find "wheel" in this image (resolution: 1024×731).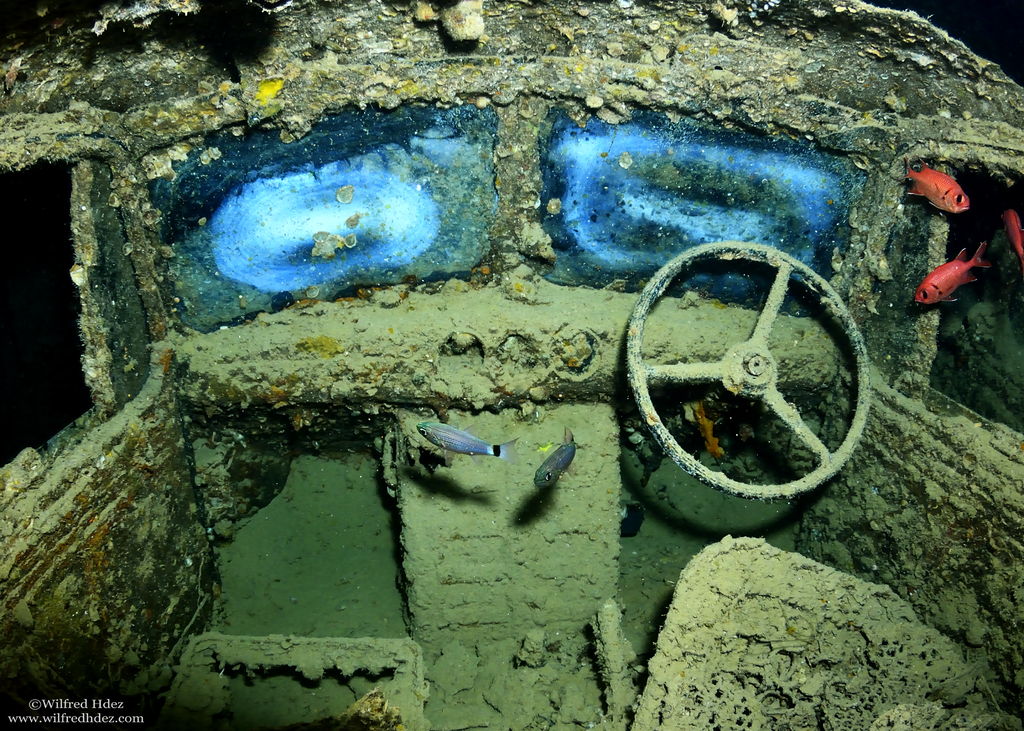
624,220,881,521.
